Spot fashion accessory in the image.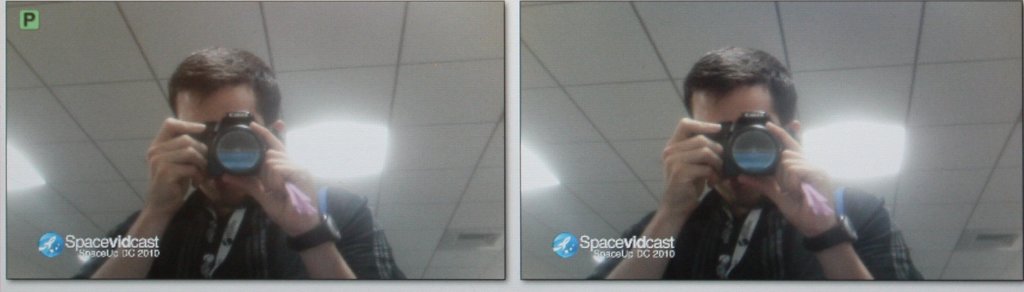
fashion accessory found at BBox(284, 211, 345, 245).
